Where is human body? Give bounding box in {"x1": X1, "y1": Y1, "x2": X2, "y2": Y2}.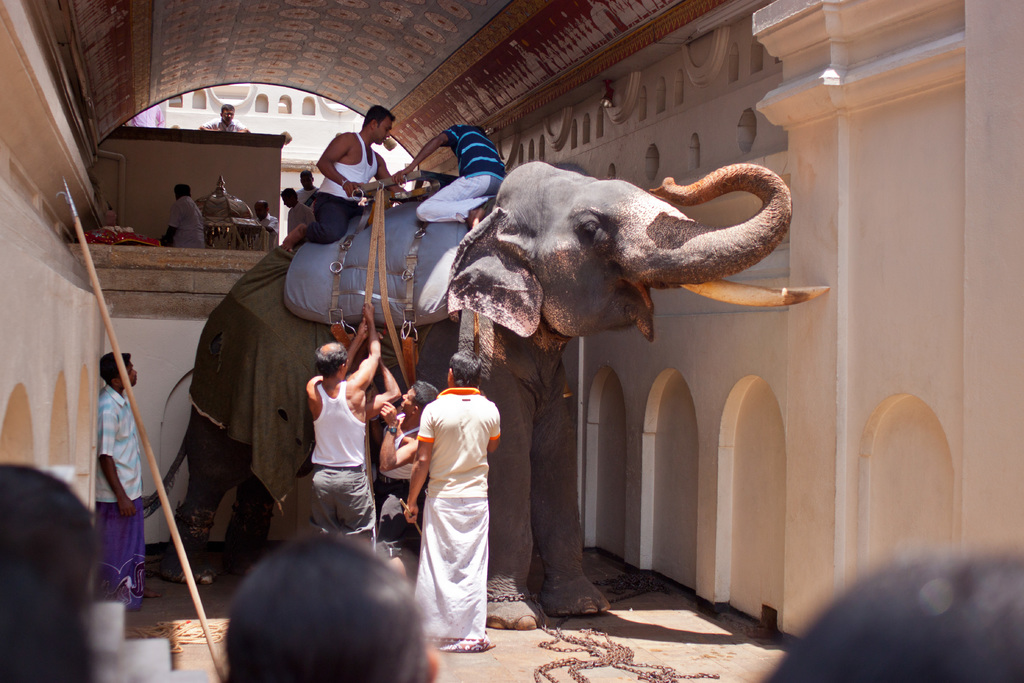
{"x1": 199, "y1": 120, "x2": 257, "y2": 136}.
